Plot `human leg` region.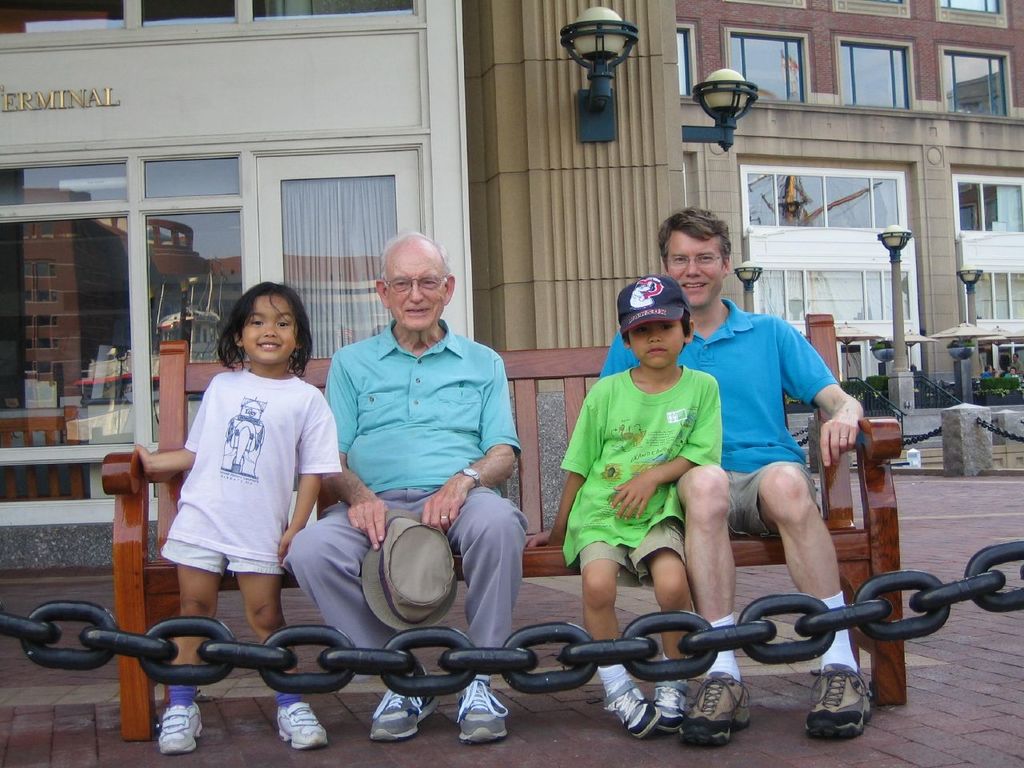
Plotted at l=762, t=468, r=886, b=750.
